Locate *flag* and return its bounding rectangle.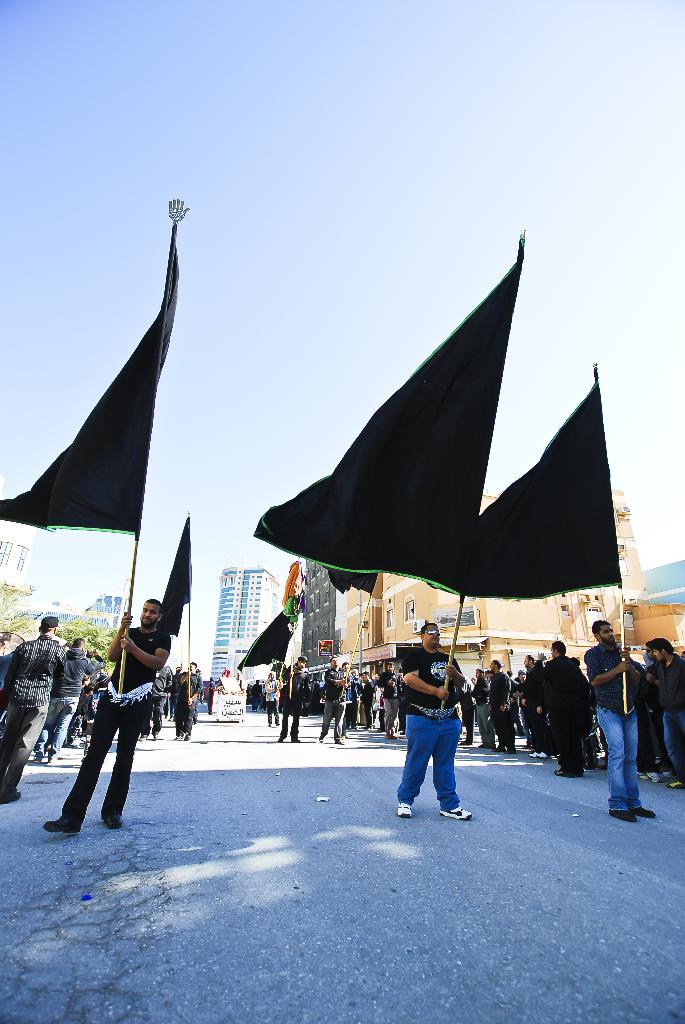
l=425, t=369, r=627, b=594.
